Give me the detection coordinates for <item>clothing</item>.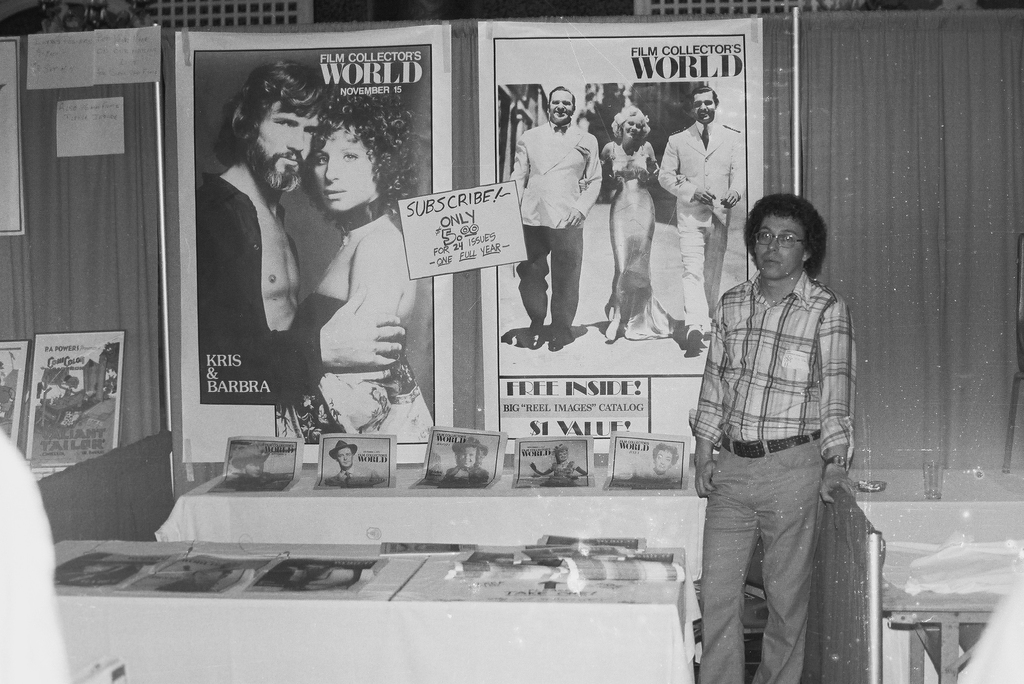
crop(511, 122, 603, 327).
